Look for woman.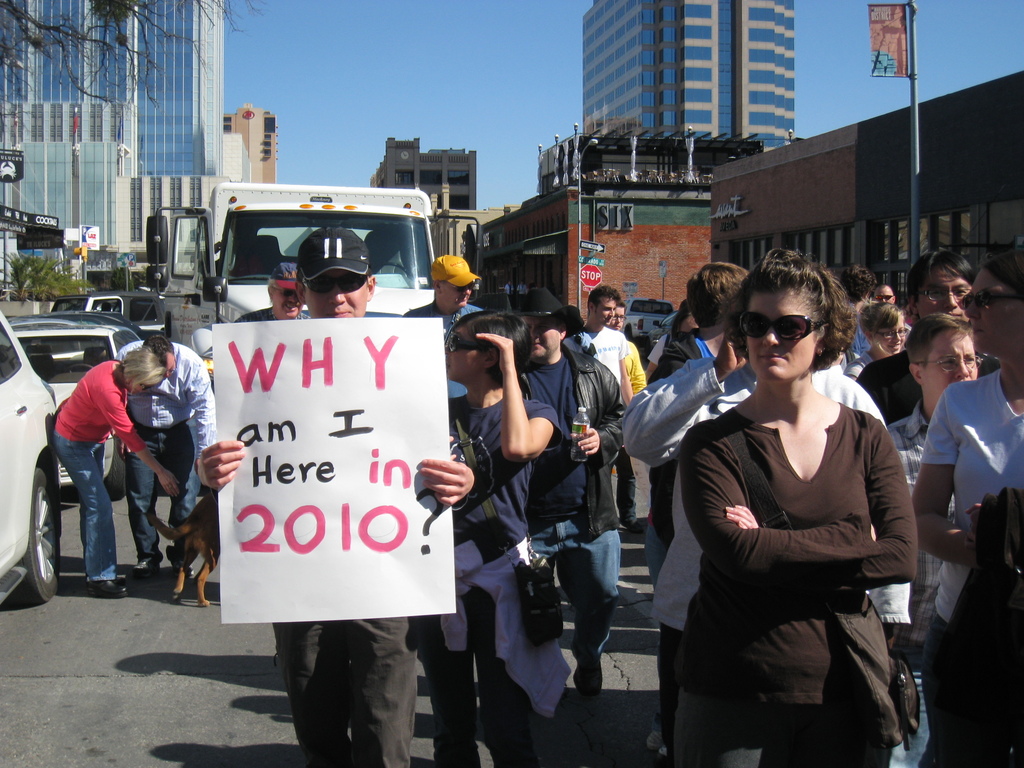
Found: rect(837, 298, 916, 376).
